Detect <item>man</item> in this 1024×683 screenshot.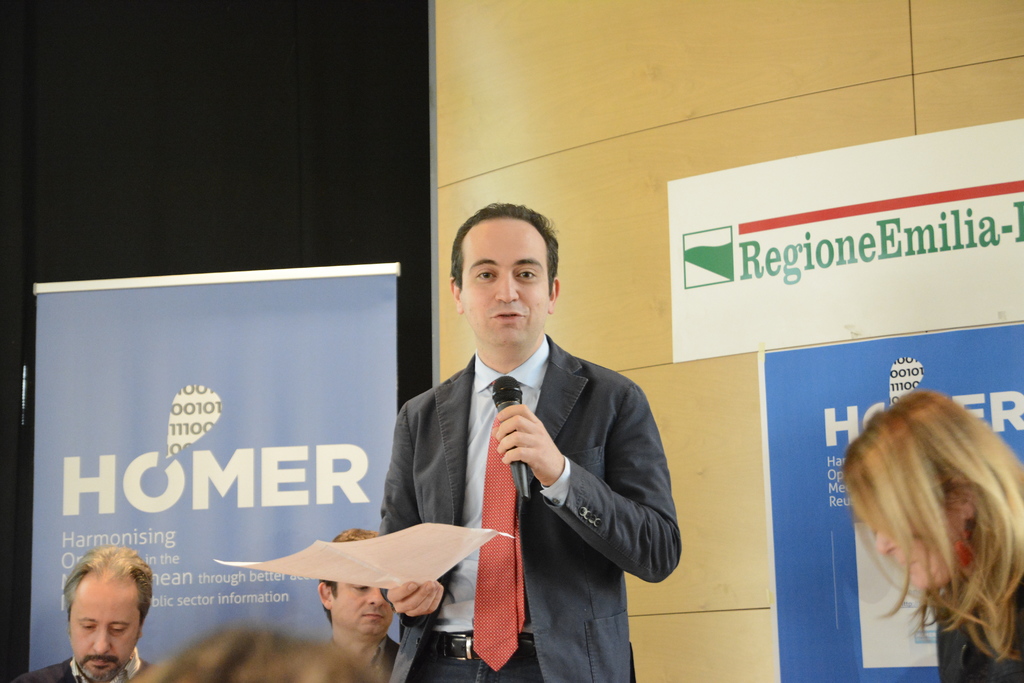
Detection: bbox=(380, 197, 690, 682).
